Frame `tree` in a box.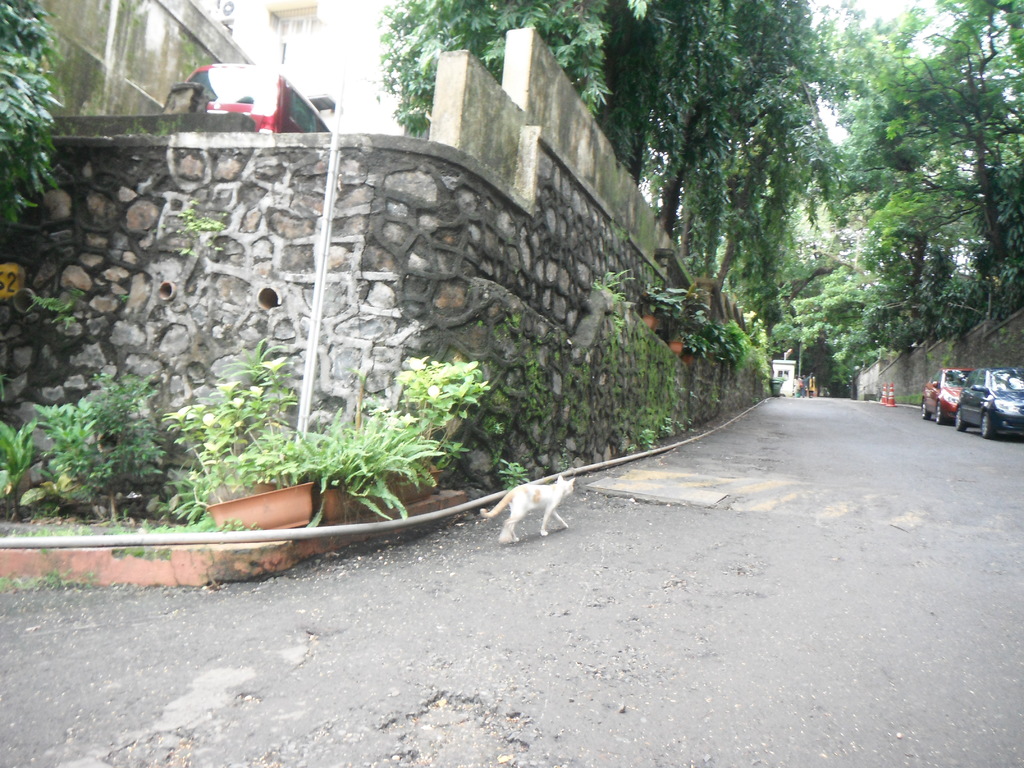
crop(0, 0, 67, 230).
